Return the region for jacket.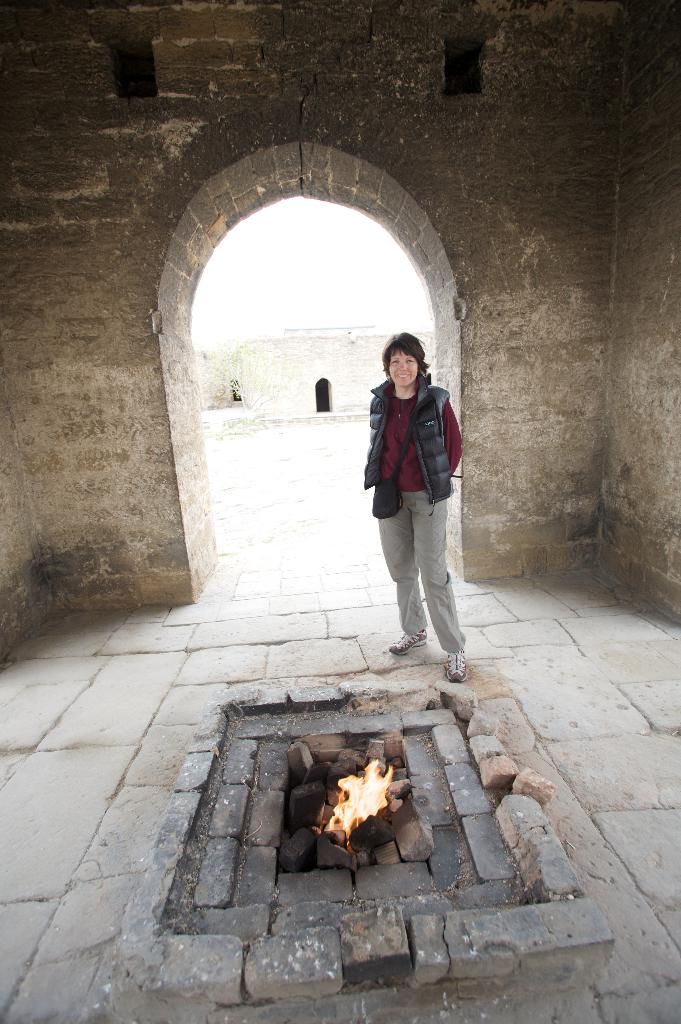
bbox=[367, 370, 464, 490].
